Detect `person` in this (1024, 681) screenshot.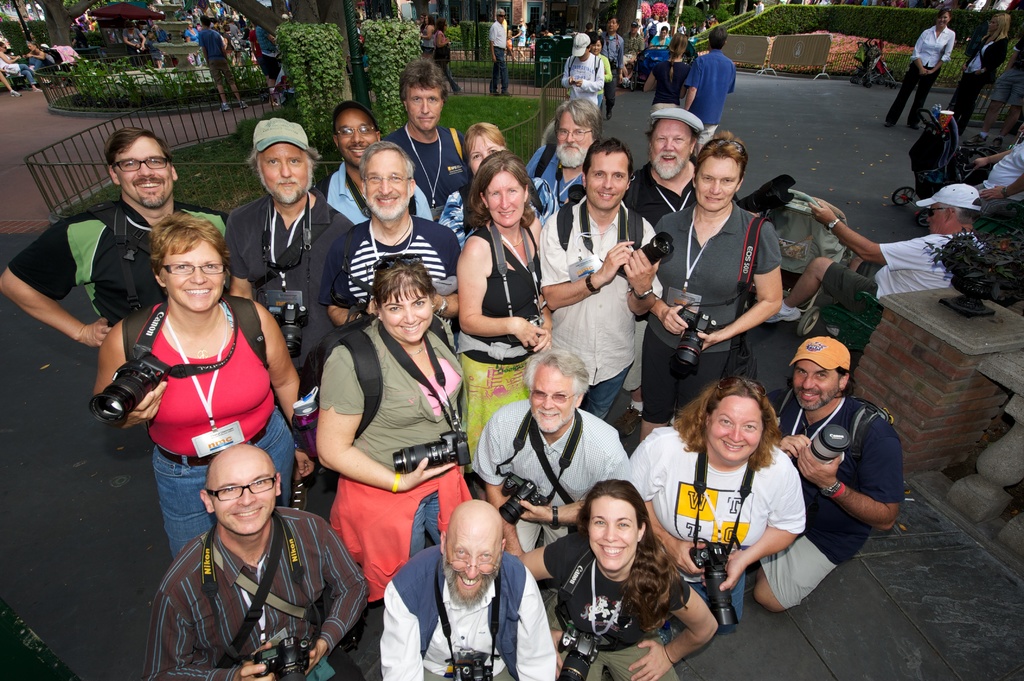
Detection: x1=253 y1=16 x2=291 y2=116.
